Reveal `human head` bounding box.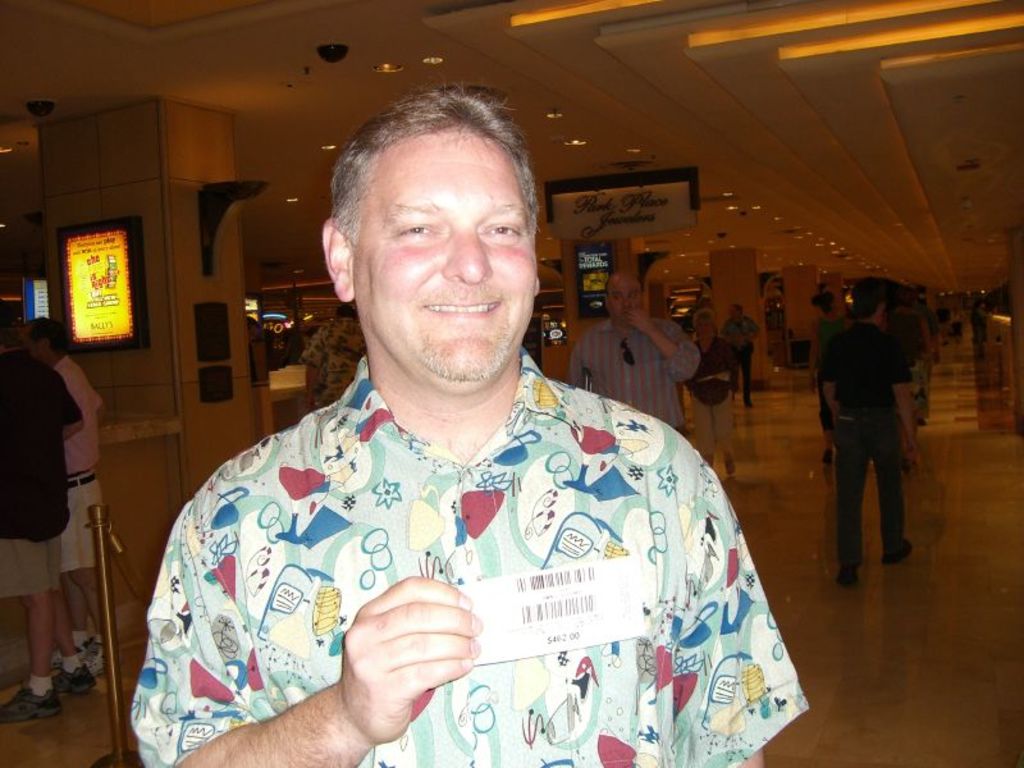
Revealed: (left=0, top=307, right=23, bottom=347).
